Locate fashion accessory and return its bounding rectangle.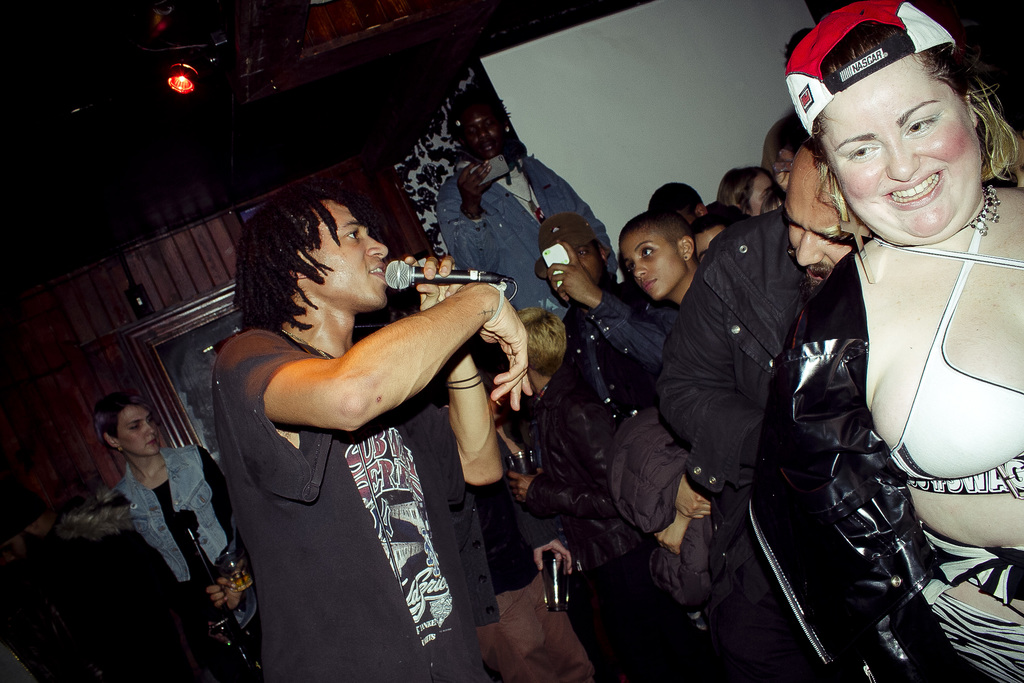
select_region(784, 0, 957, 135).
